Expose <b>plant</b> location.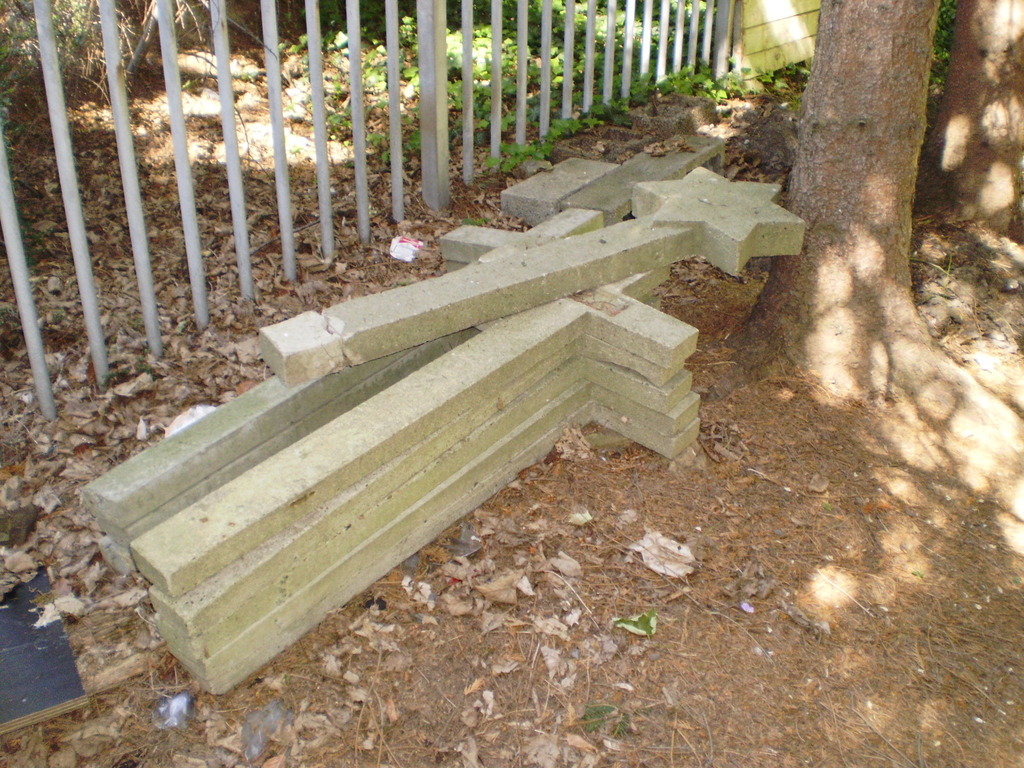
Exposed at [929, 0, 960, 87].
